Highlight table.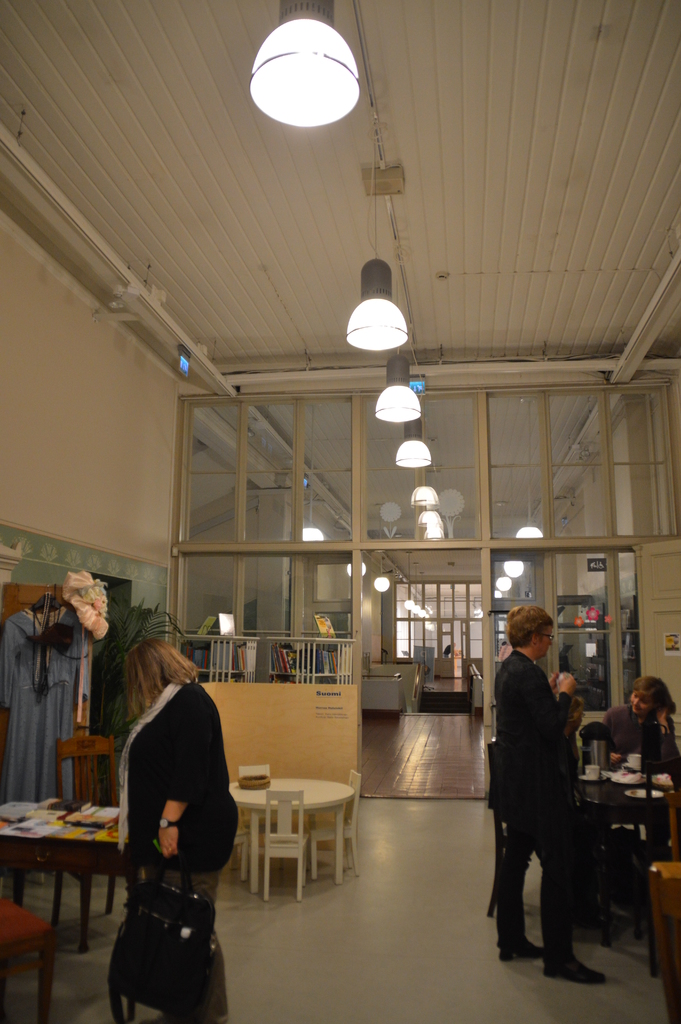
Highlighted region: locate(217, 767, 361, 886).
